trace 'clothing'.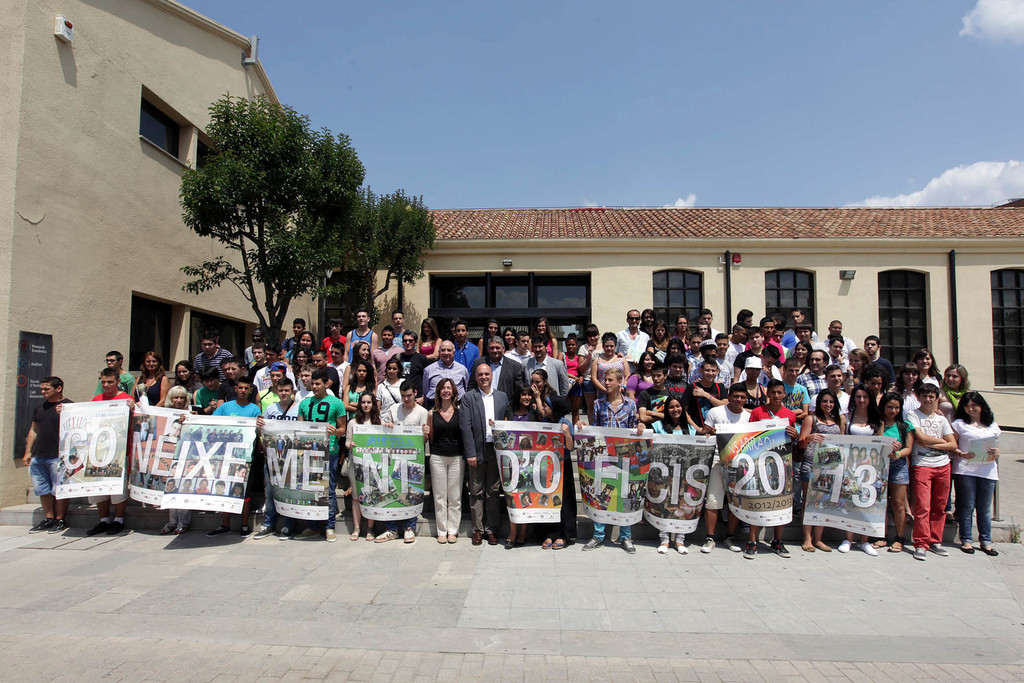
Traced to [297, 387, 346, 524].
